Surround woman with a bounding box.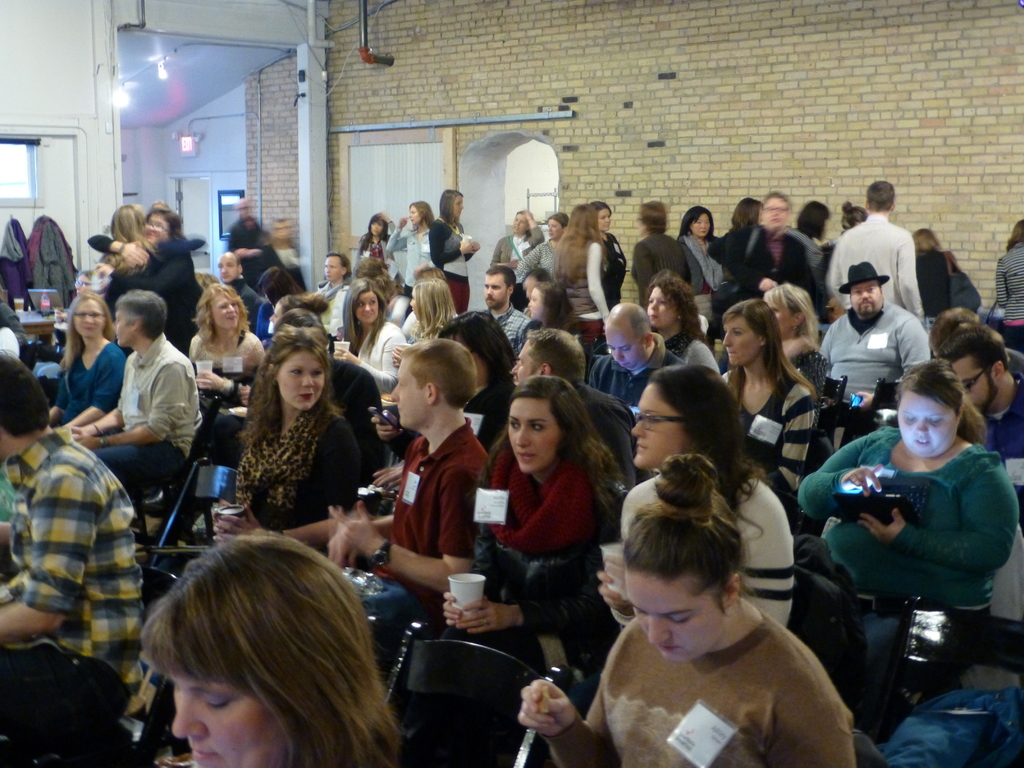
(797,360,1014,746).
